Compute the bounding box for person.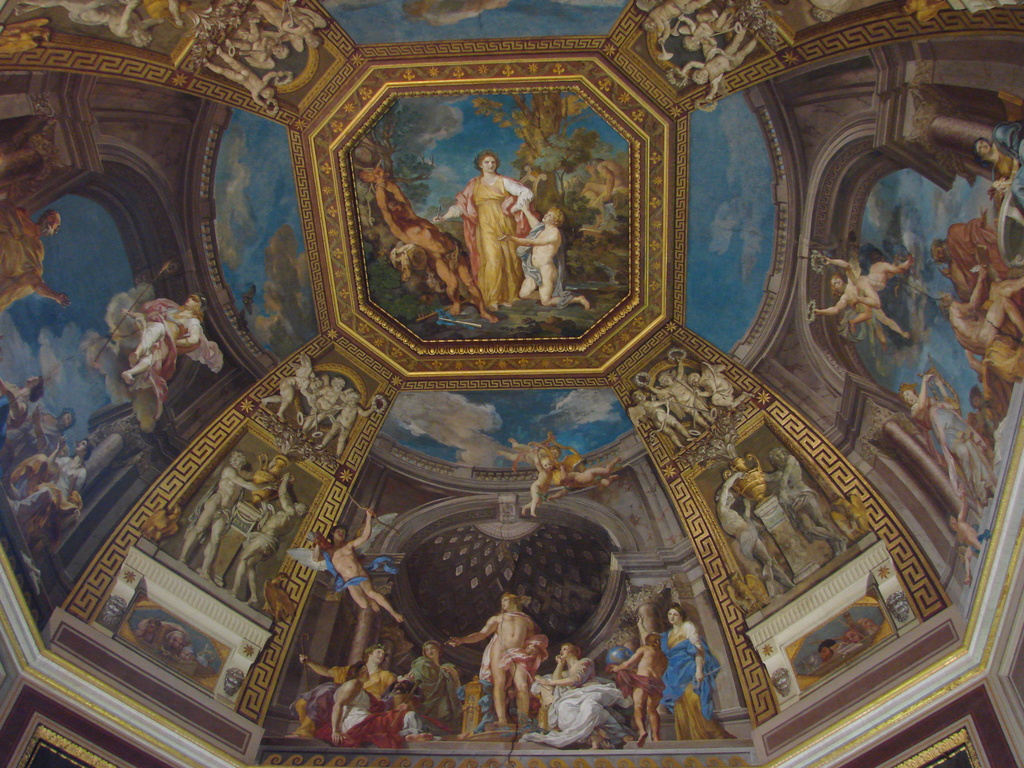
<region>689, 362, 752, 417</region>.
